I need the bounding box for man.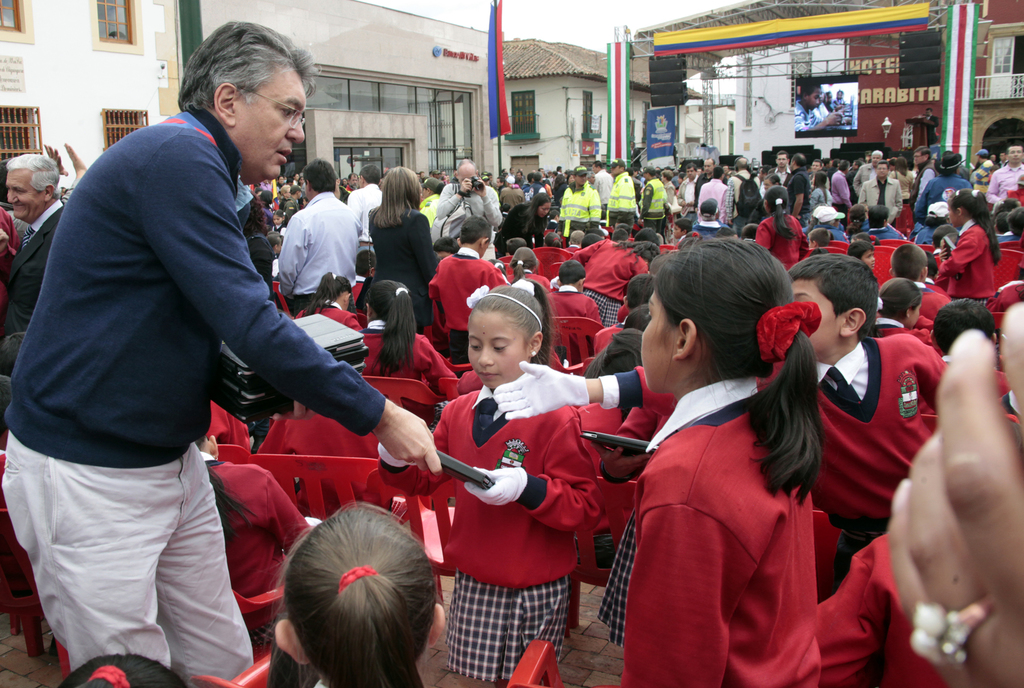
Here it is: [left=33, top=35, right=367, bottom=687].
